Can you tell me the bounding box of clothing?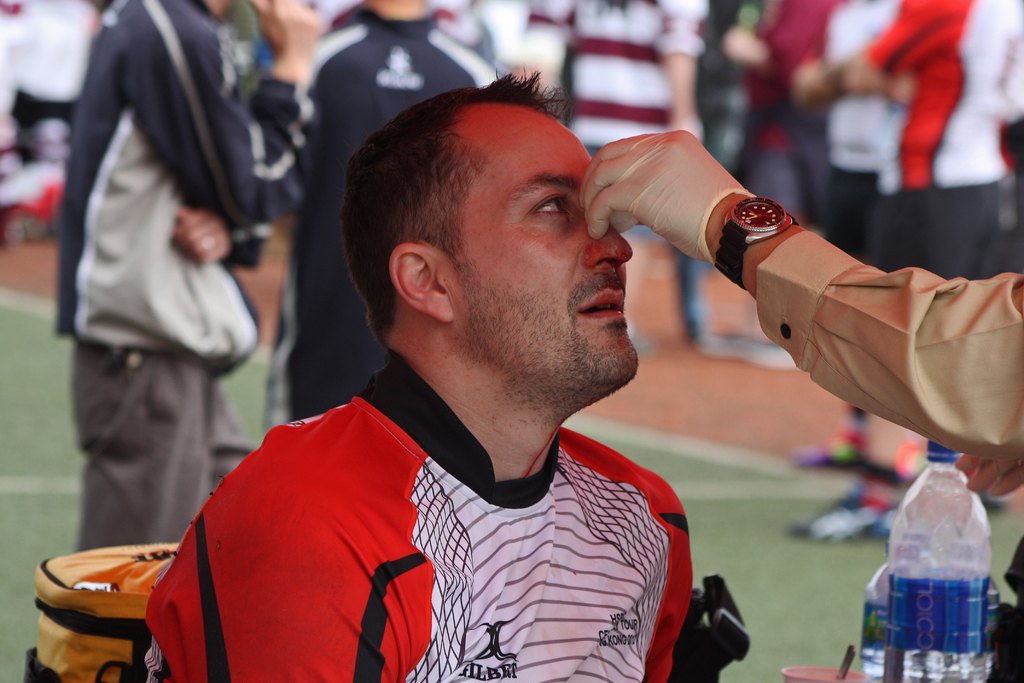
region(273, 15, 516, 426).
